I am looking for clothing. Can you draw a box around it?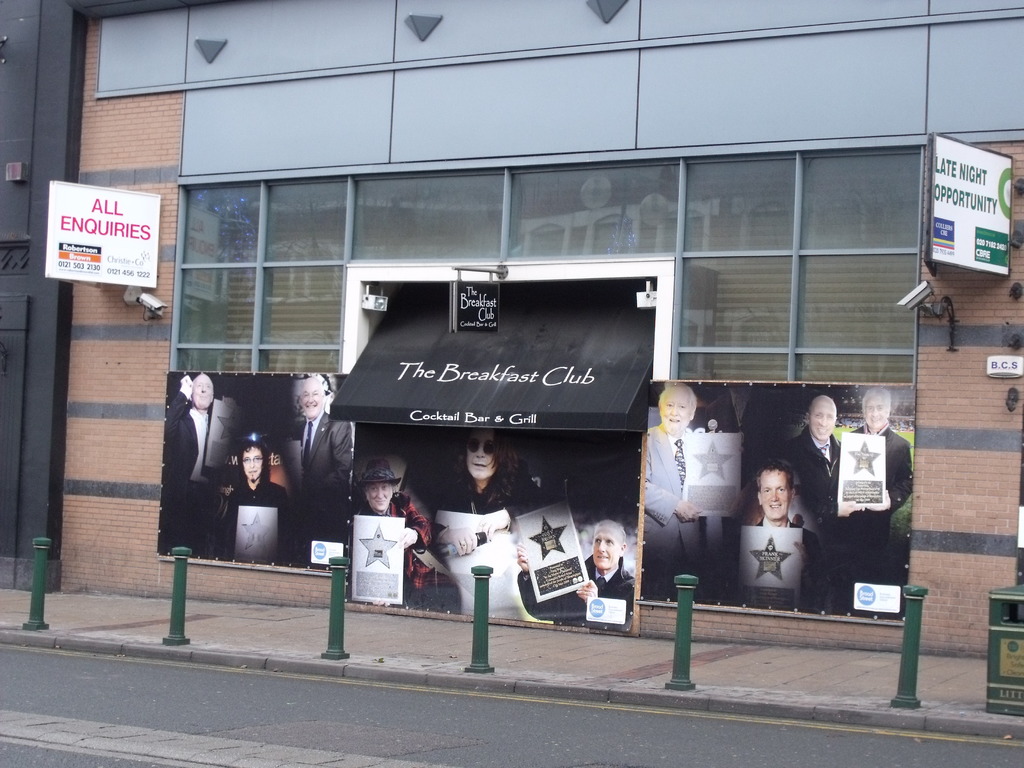
Sure, the bounding box is box(840, 424, 922, 580).
